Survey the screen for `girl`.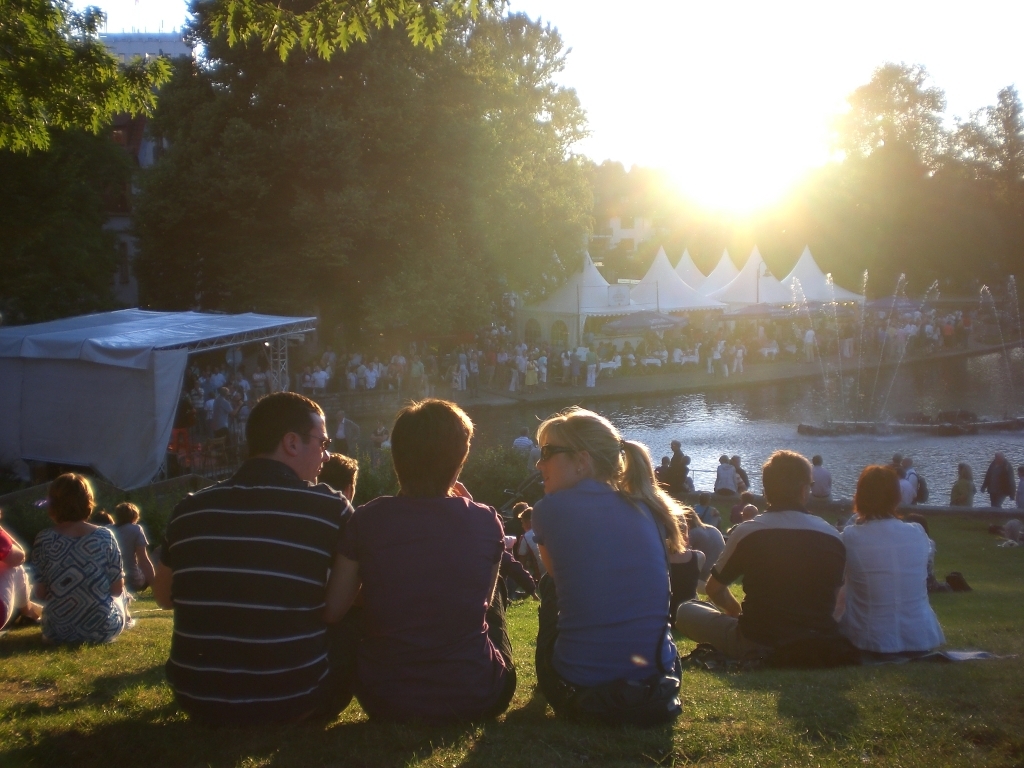
Survey found: select_region(29, 466, 131, 653).
